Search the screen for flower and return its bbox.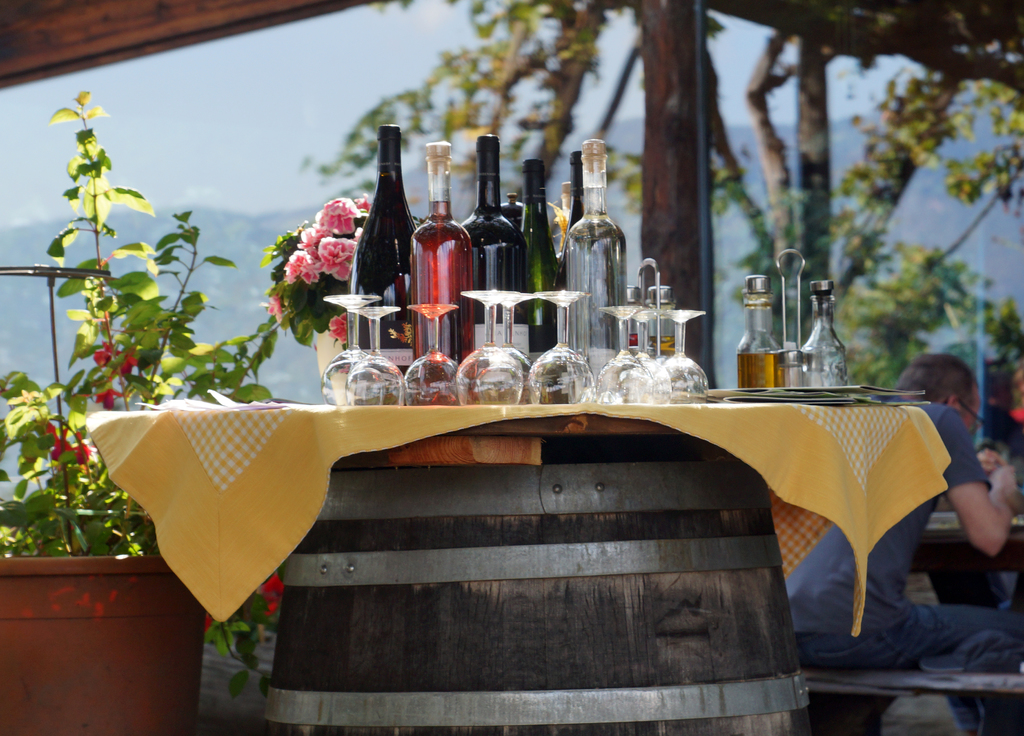
Found: 37, 406, 65, 469.
